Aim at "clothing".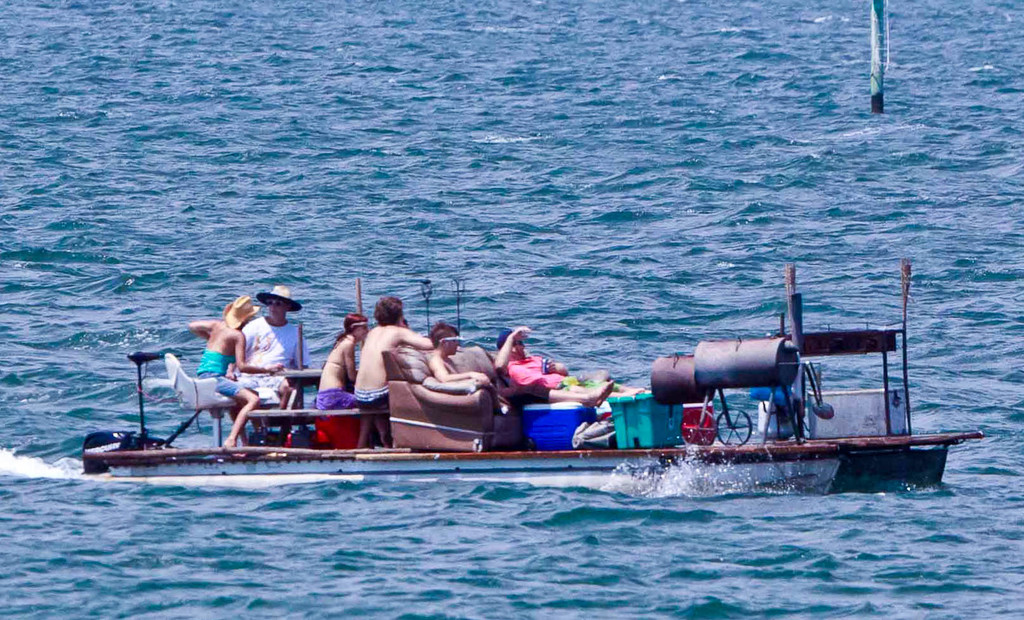
Aimed at (left=195, top=343, right=240, bottom=399).
